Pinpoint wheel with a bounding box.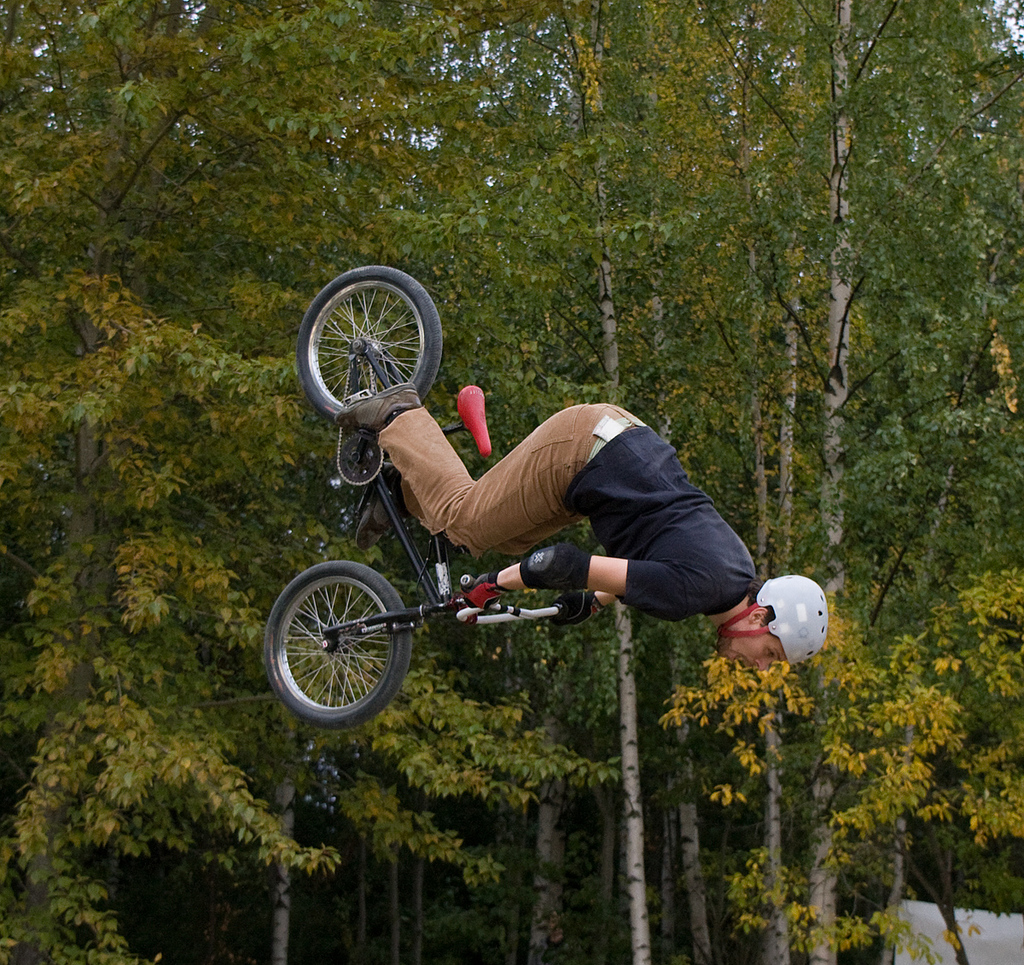
293, 265, 445, 433.
